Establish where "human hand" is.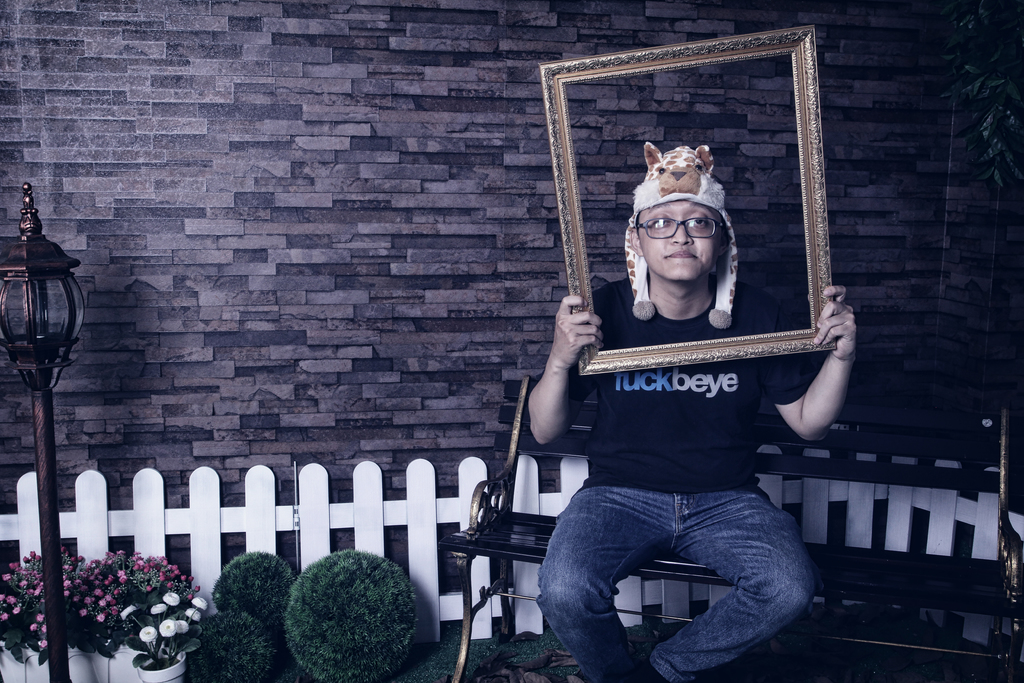
Established at detection(814, 283, 861, 361).
